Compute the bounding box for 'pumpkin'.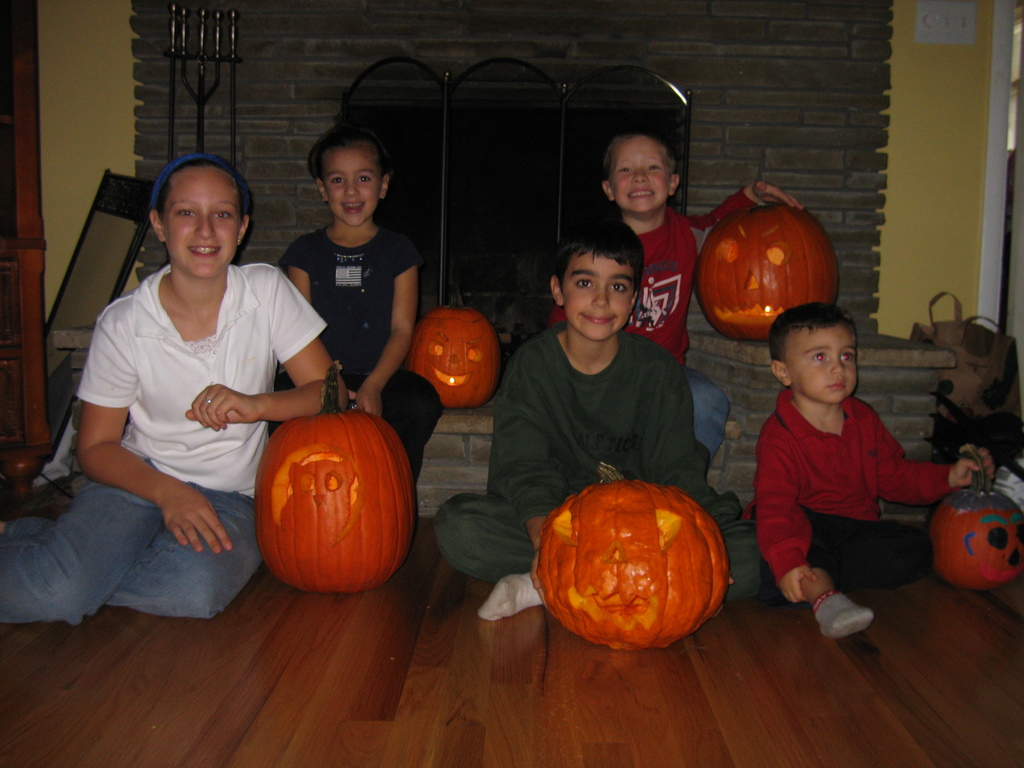
rect(932, 470, 1023, 584).
